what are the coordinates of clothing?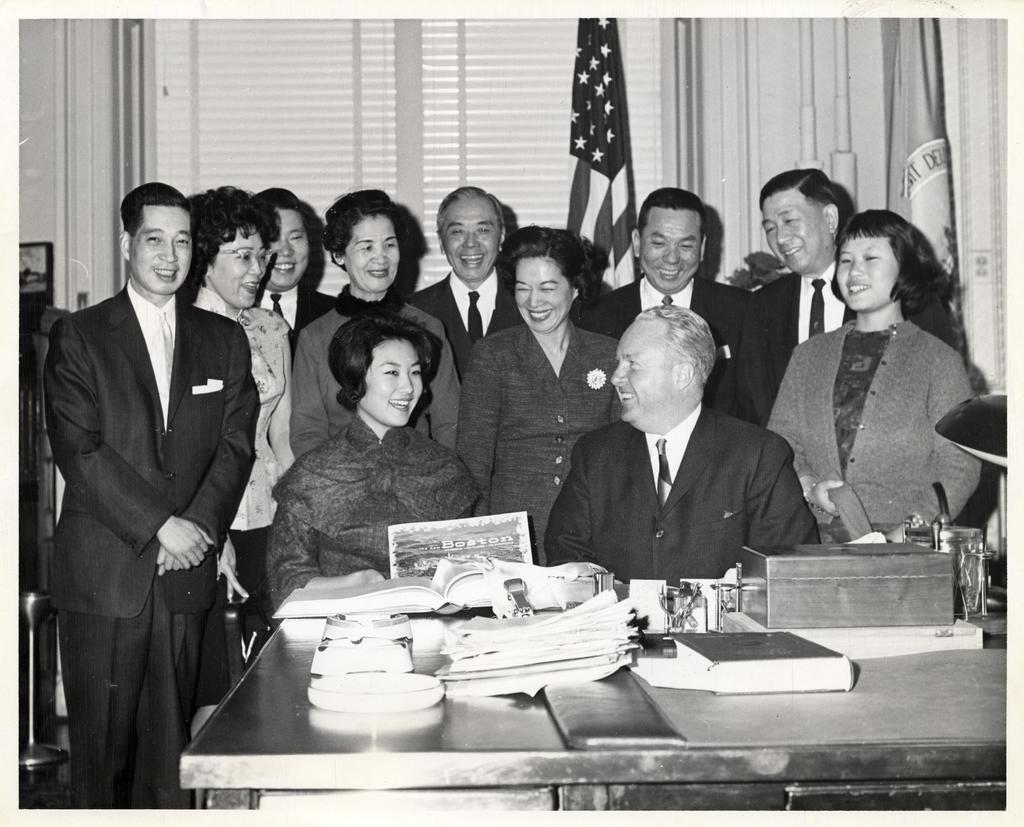
[left=542, top=385, right=824, bottom=596].
